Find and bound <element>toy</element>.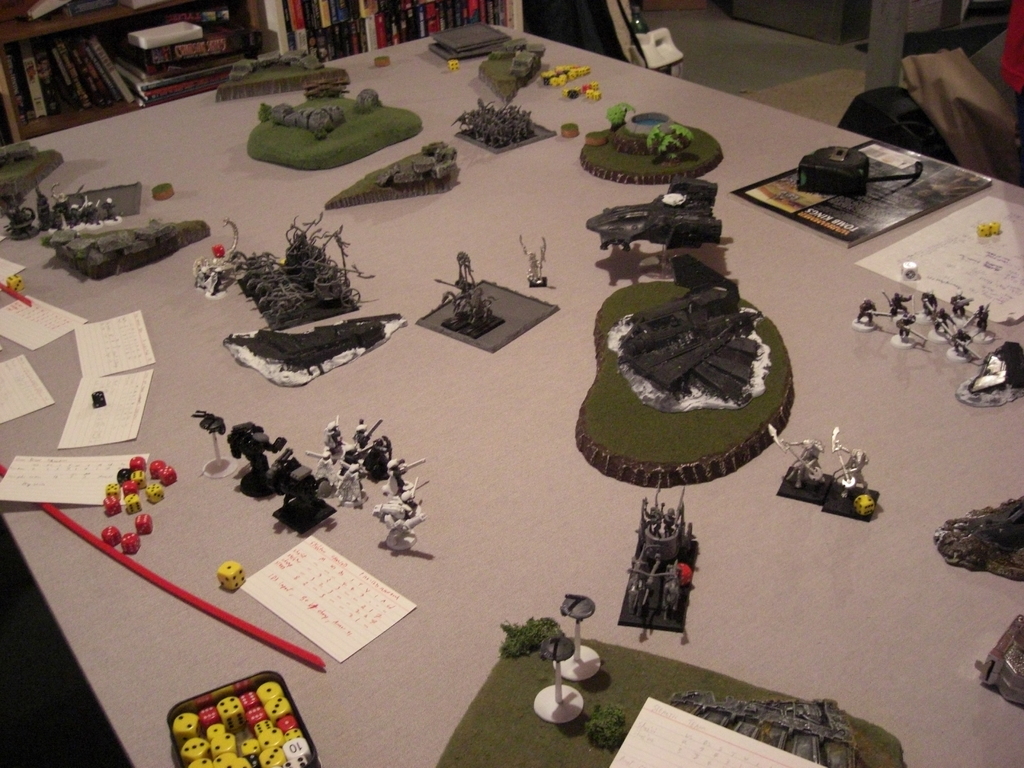
Bound: box=[207, 755, 236, 767].
